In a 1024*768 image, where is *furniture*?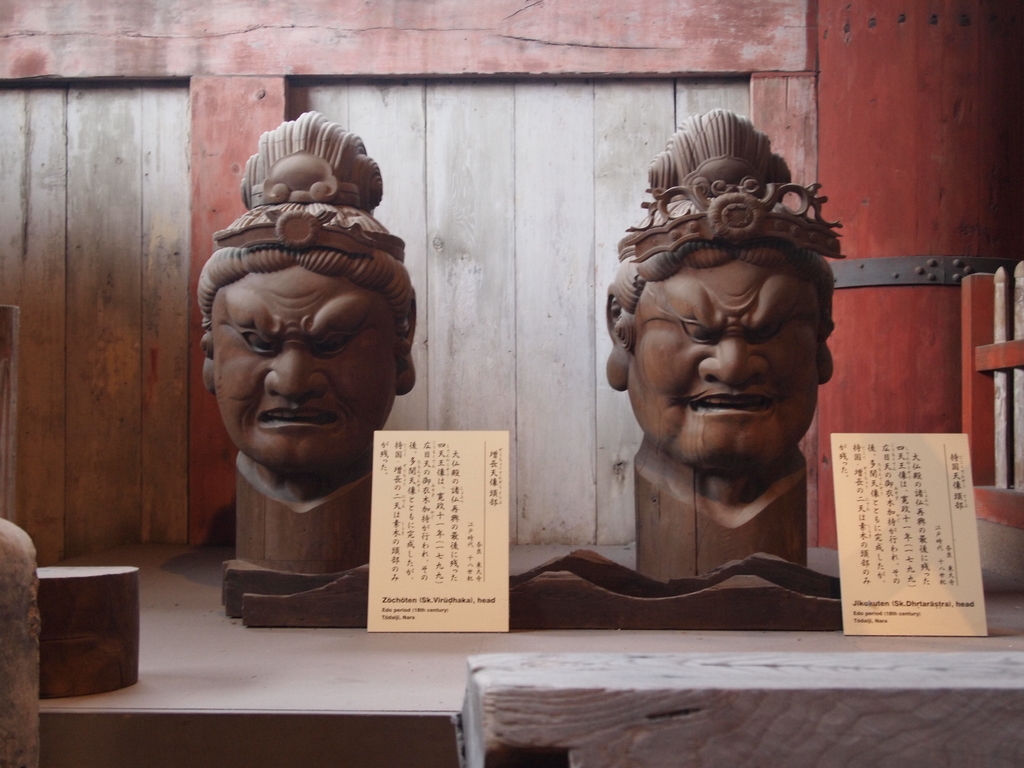
37:564:141:698.
